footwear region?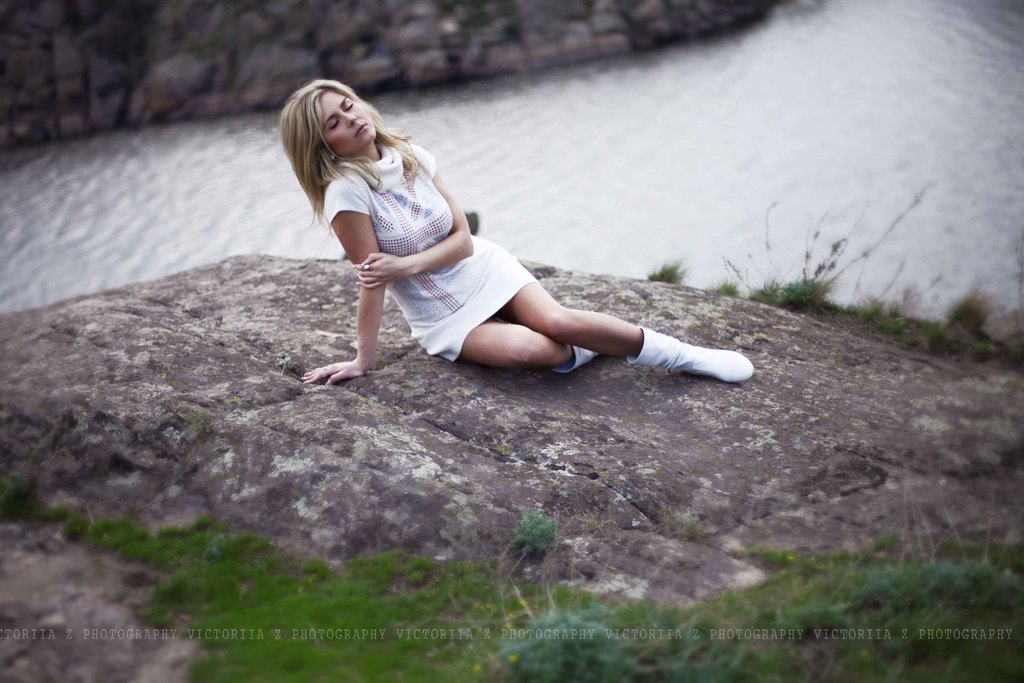
detection(627, 317, 746, 389)
